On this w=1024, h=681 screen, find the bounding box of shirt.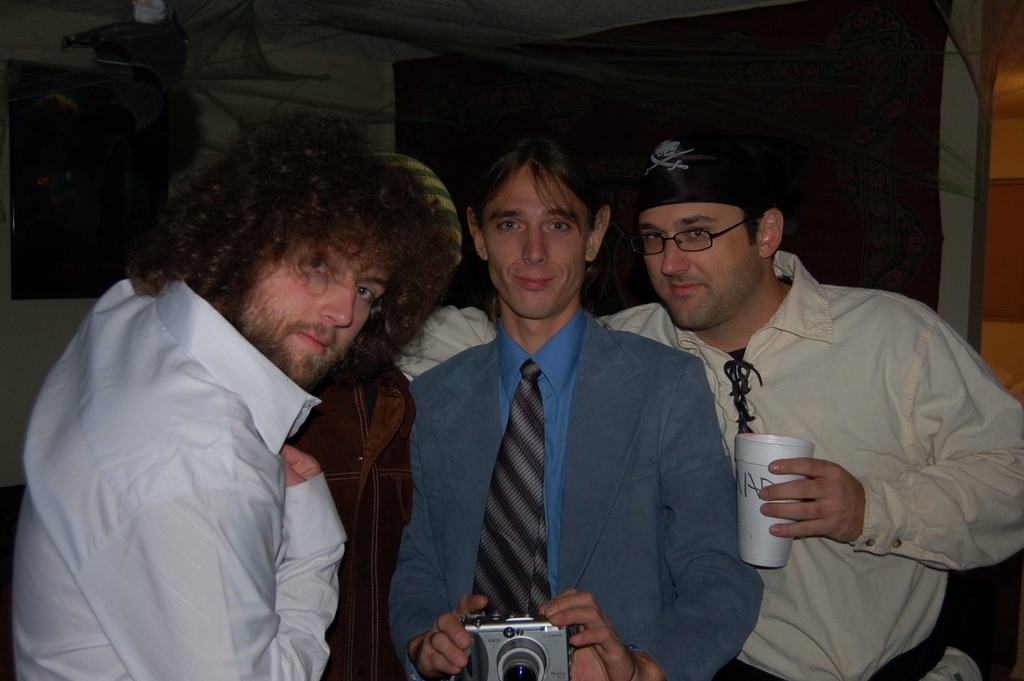
Bounding box: {"left": 2, "top": 268, "right": 349, "bottom": 680}.
